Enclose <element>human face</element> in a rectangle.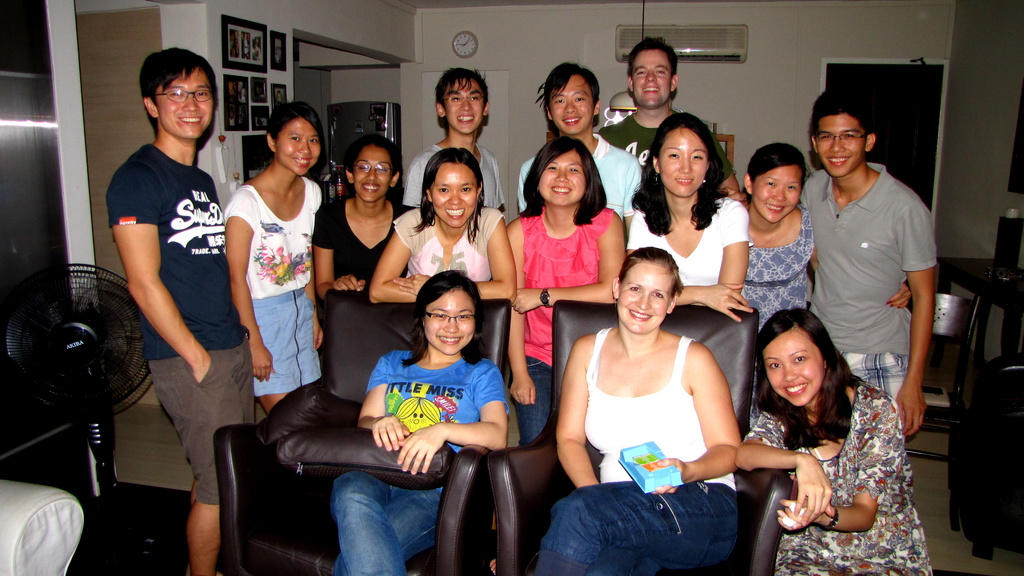
(628,47,675,109).
